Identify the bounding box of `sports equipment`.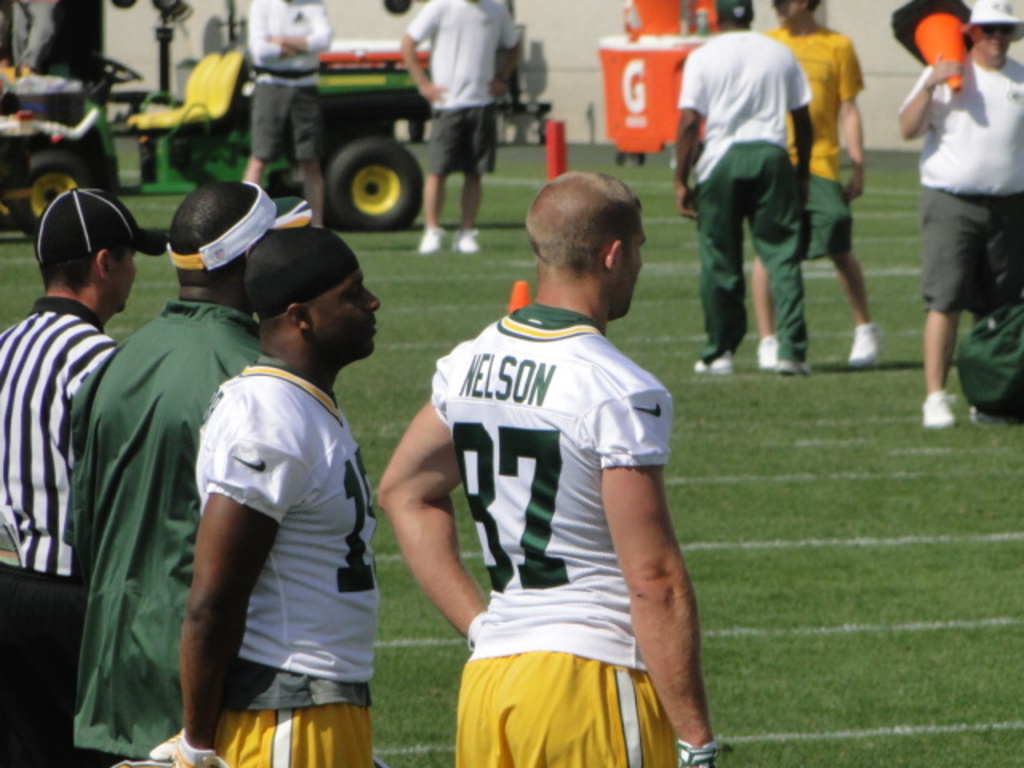
x1=451, y1=224, x2=482, y2=251.
